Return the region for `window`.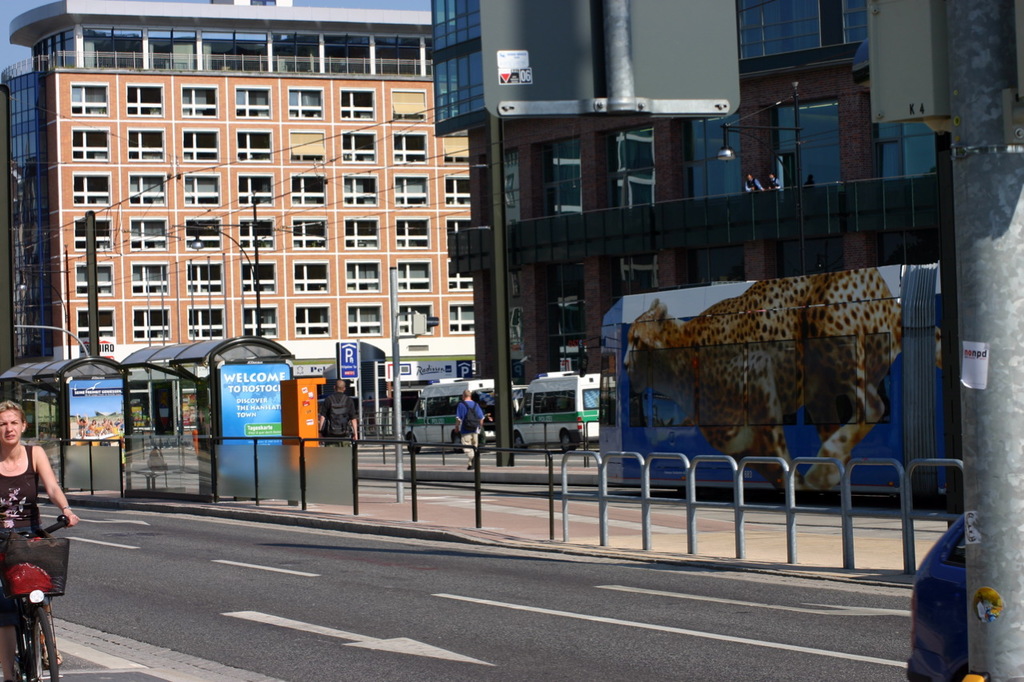
{"x1": 227, "y1": 129, "x2": 284, "y2": 166}.
